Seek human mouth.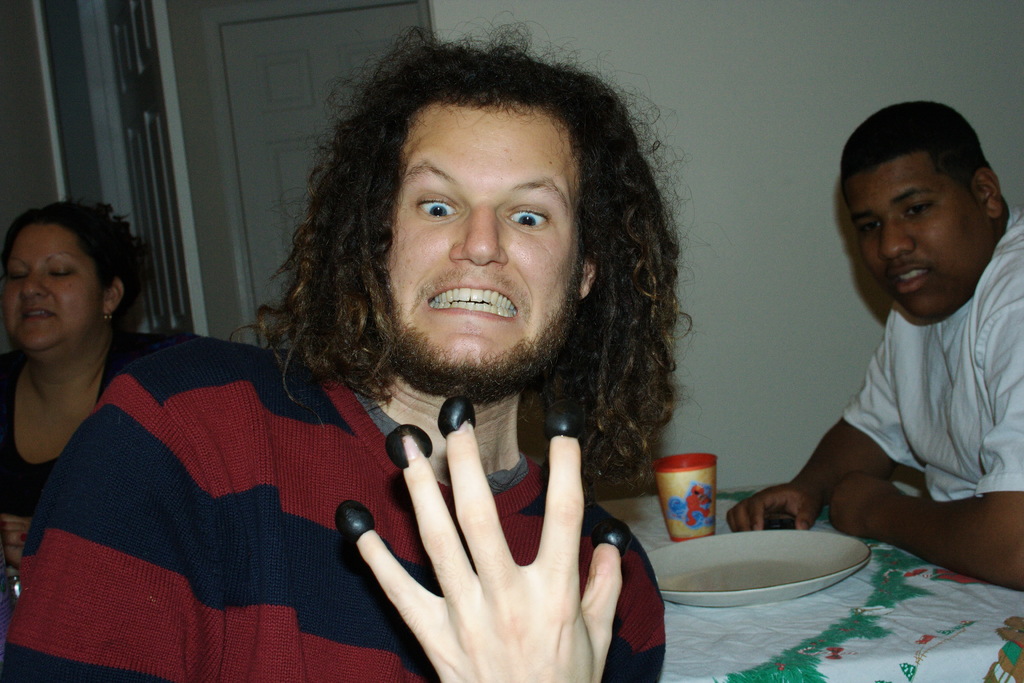
bbox=[20, 302, 55, 318].
